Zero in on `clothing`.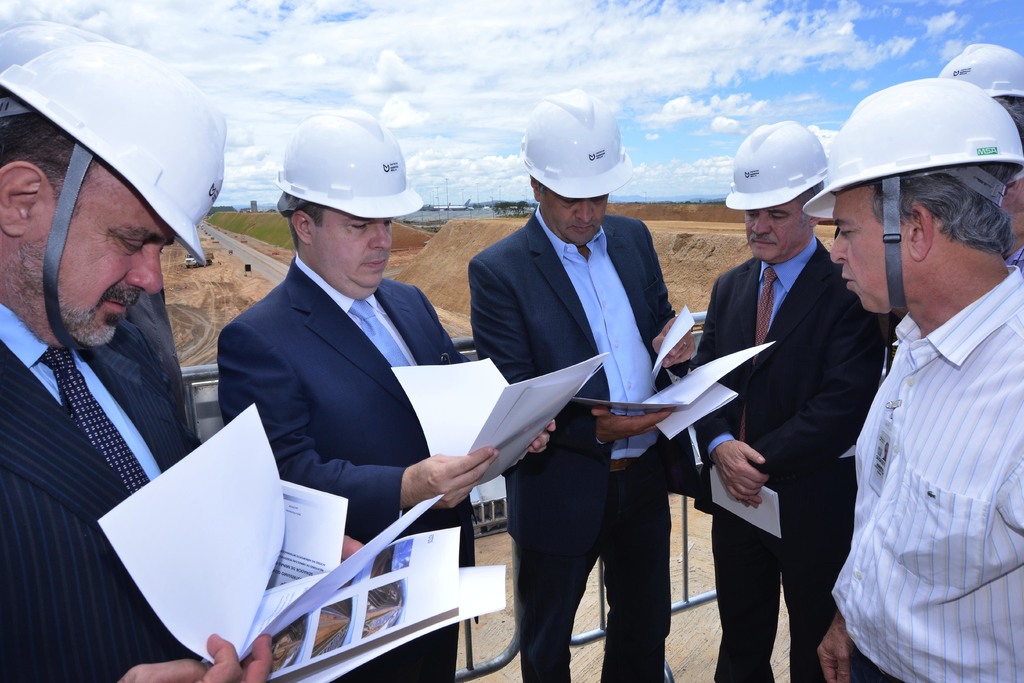
Zeroed in: 826/224/1020/671.
